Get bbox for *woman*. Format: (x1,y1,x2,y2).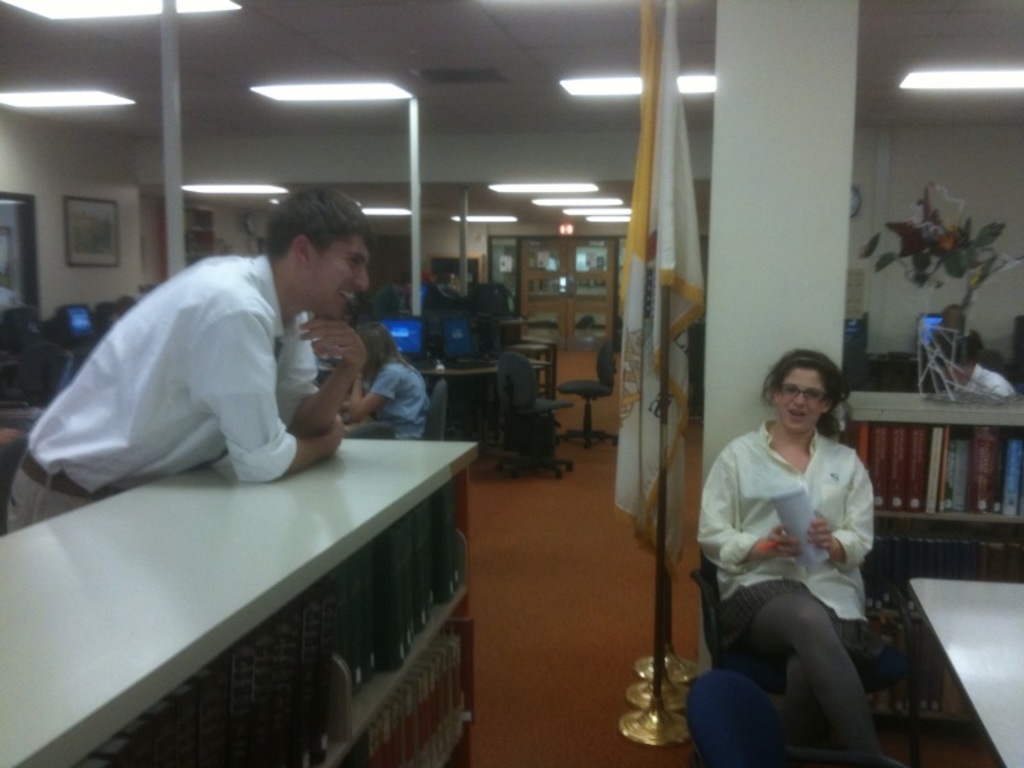
(337,315,430,440).
